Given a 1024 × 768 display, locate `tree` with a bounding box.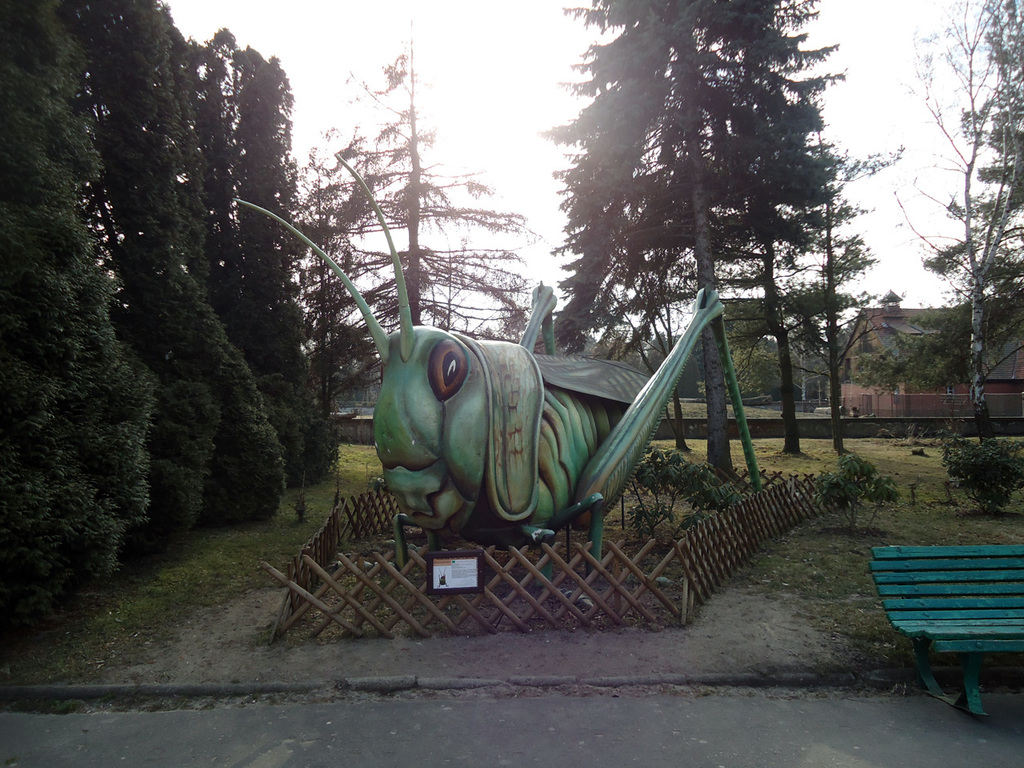
Located: 143/240/294/526.
